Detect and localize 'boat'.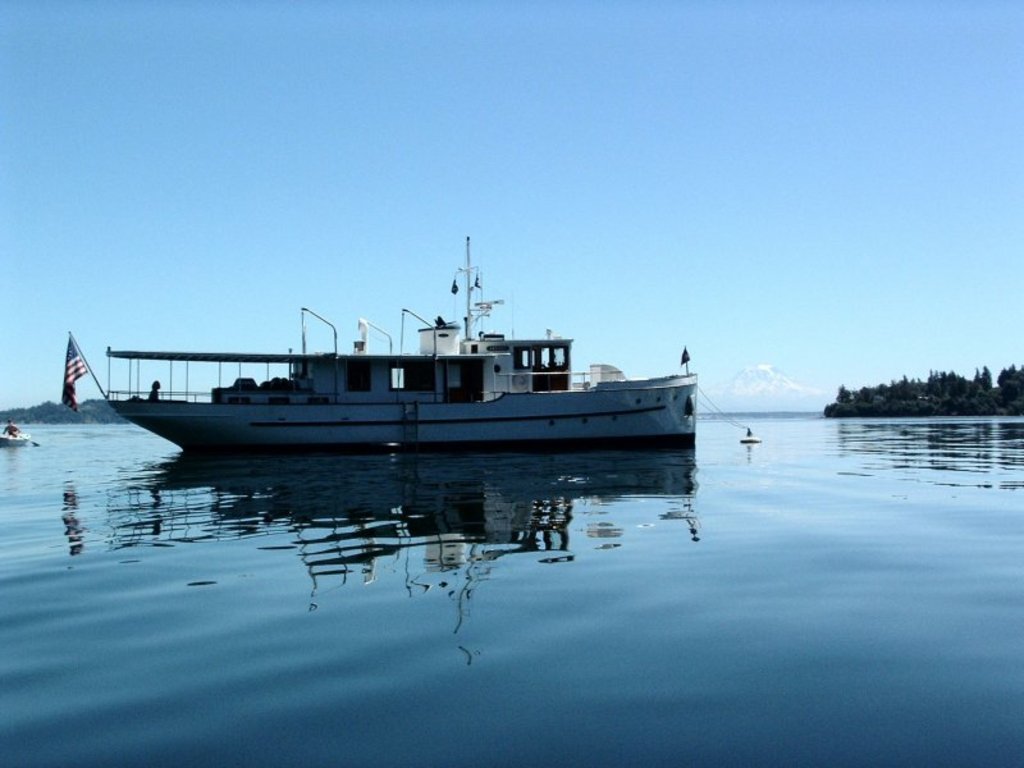
Localized at 0,428,31,444.
